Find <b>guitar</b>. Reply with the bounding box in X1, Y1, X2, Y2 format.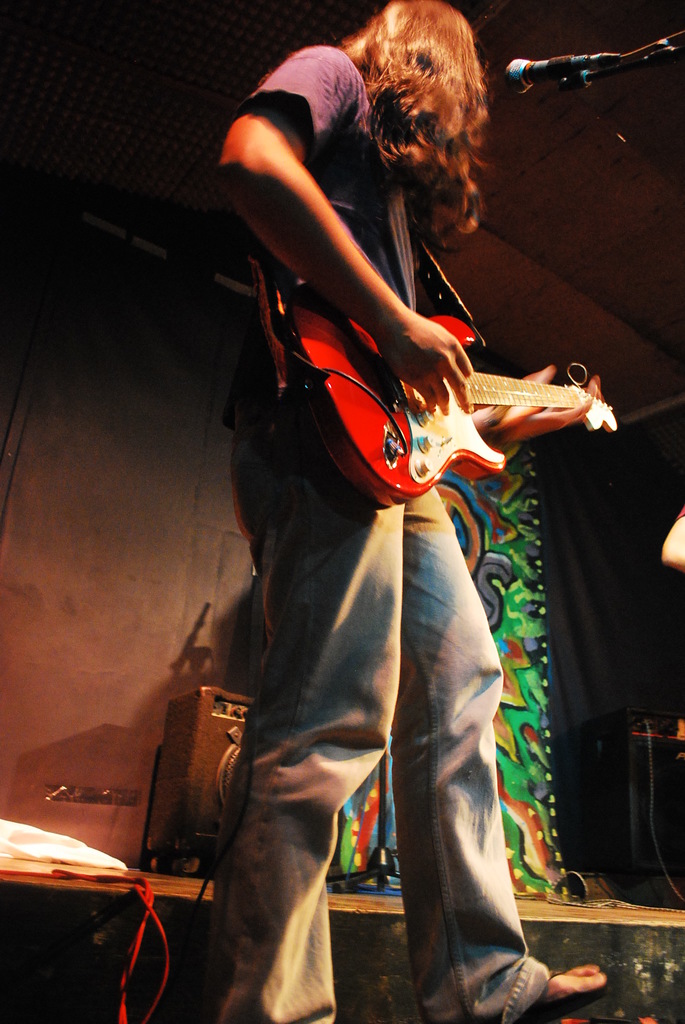
275, 307, 620, 498.
